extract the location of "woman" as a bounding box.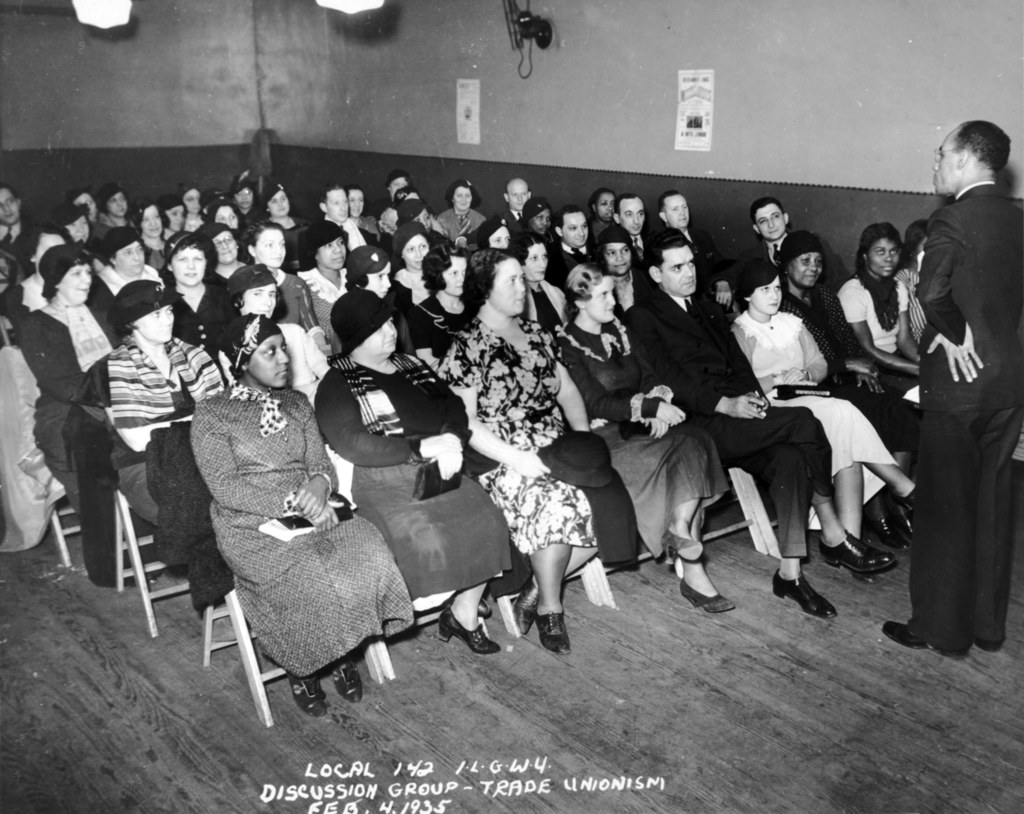
195 220 239 275.
